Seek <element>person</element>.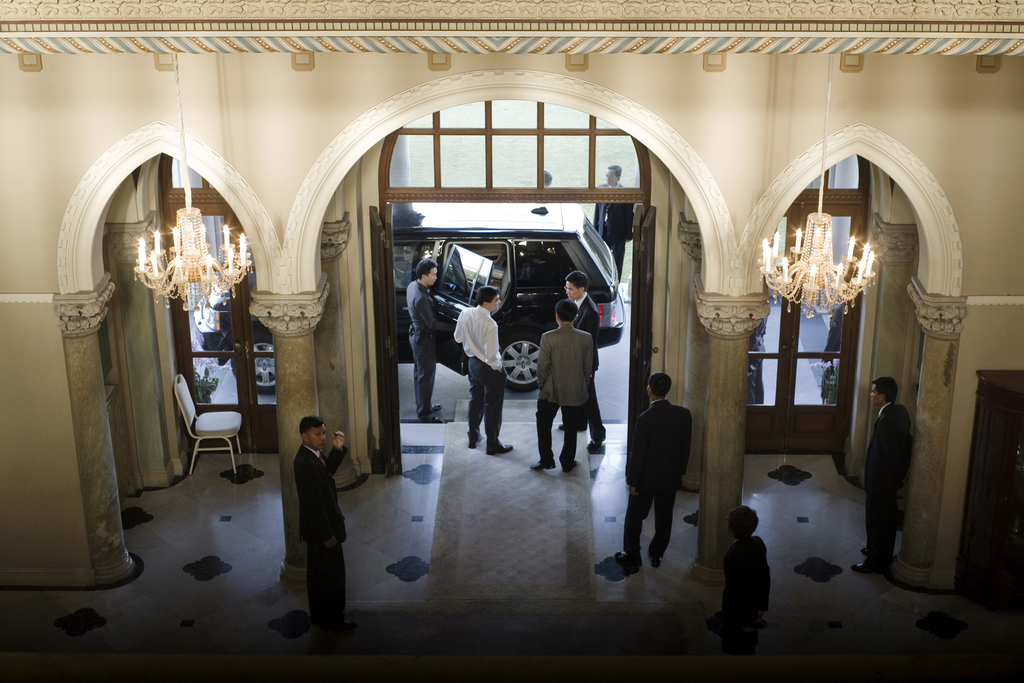
x1=450 y1=288 x2=506 y2=460.
